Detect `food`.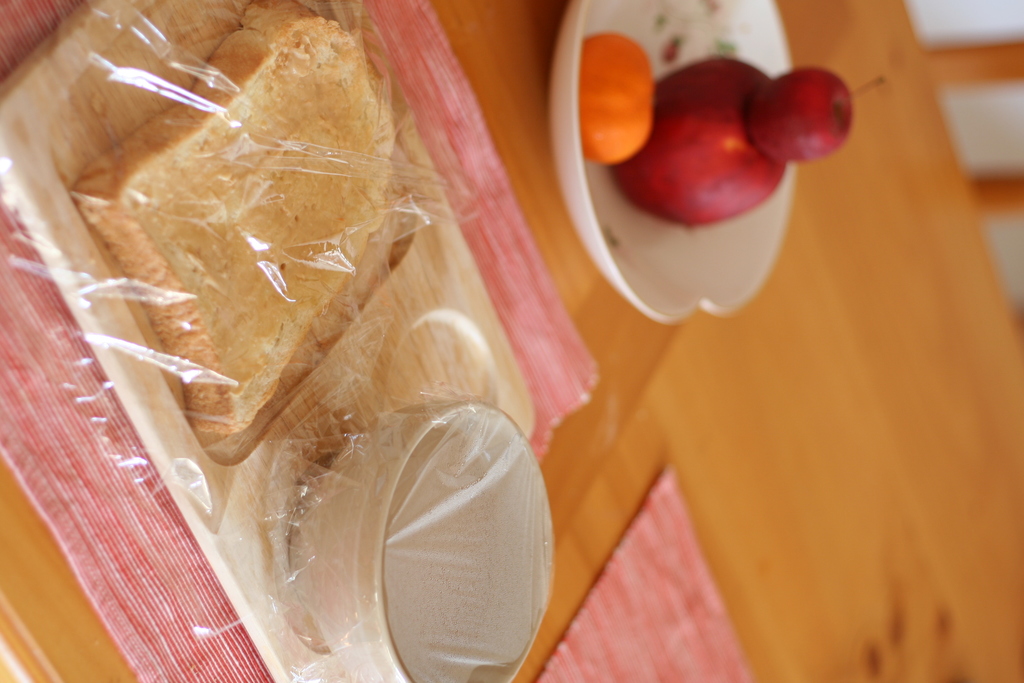
Detected at bbox=(576, 31, 659, 167).
